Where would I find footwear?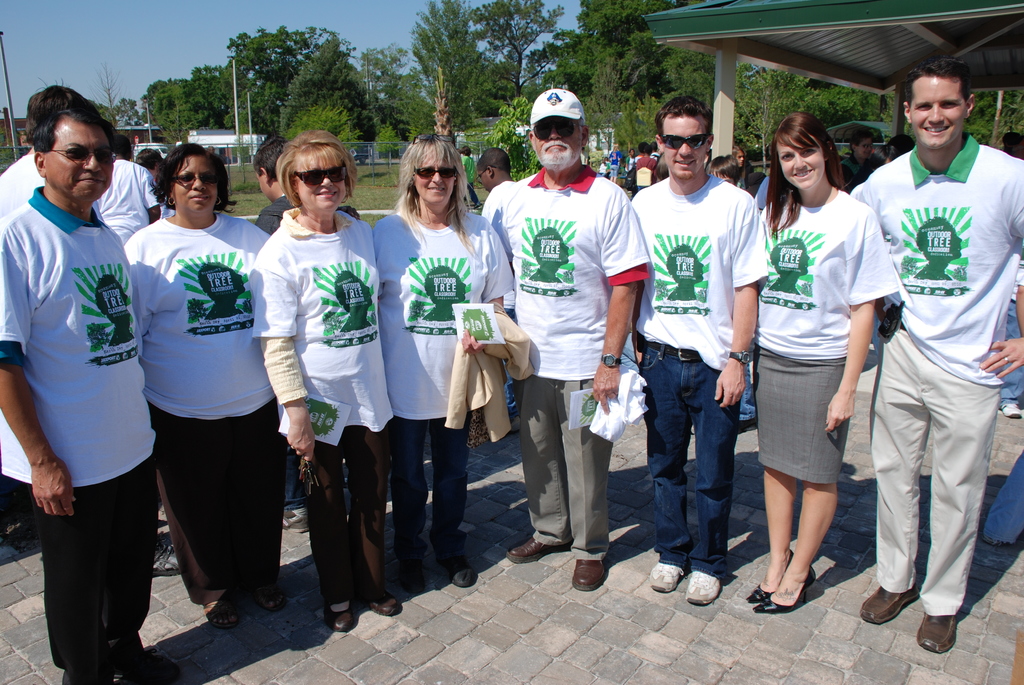
At rect(862, 583, 922, 624).
